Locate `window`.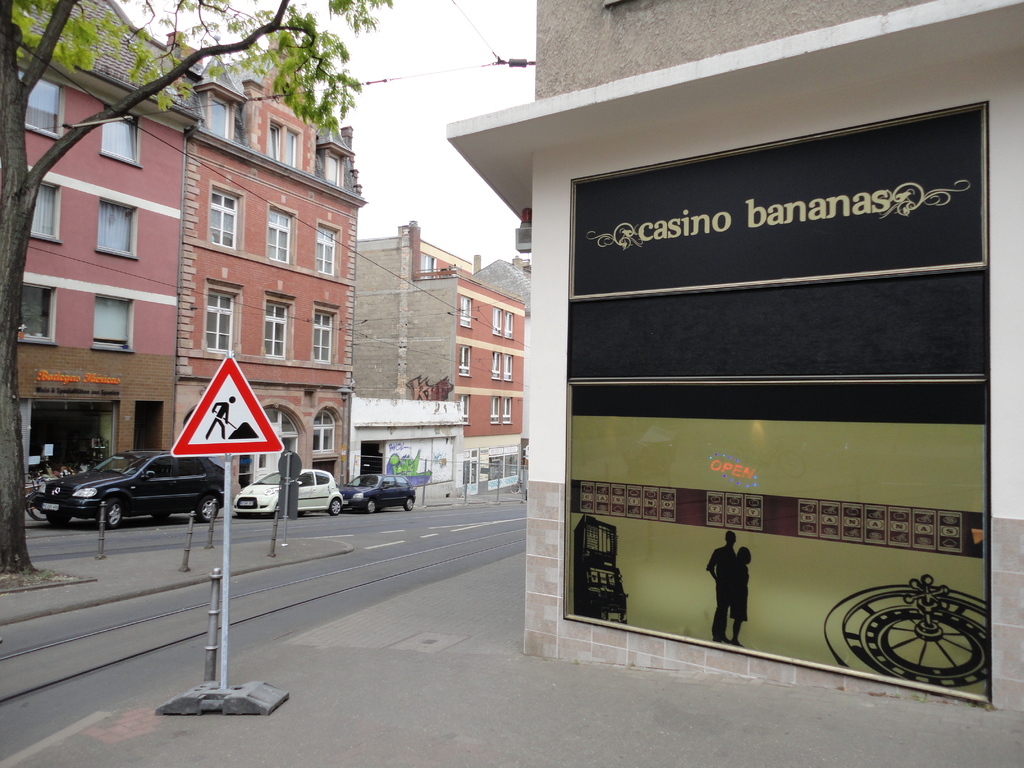
Bounding box: select_region(502, 398, 510, 422).
